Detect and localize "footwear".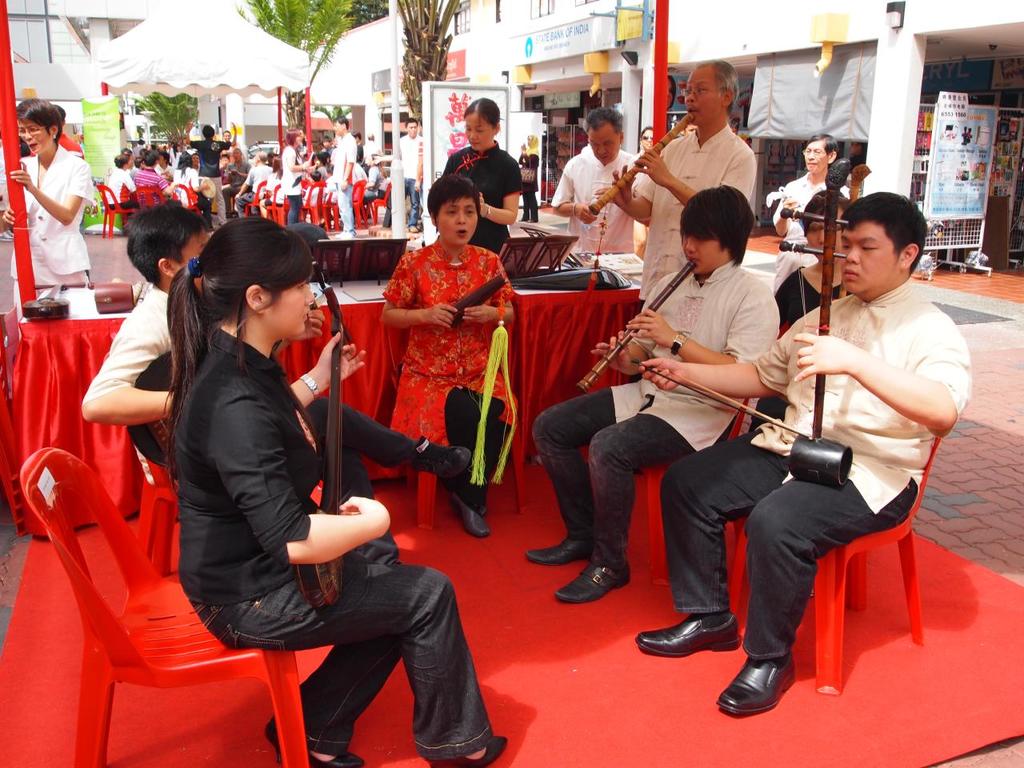
Localized at locate(336, 231, 354, 239).
